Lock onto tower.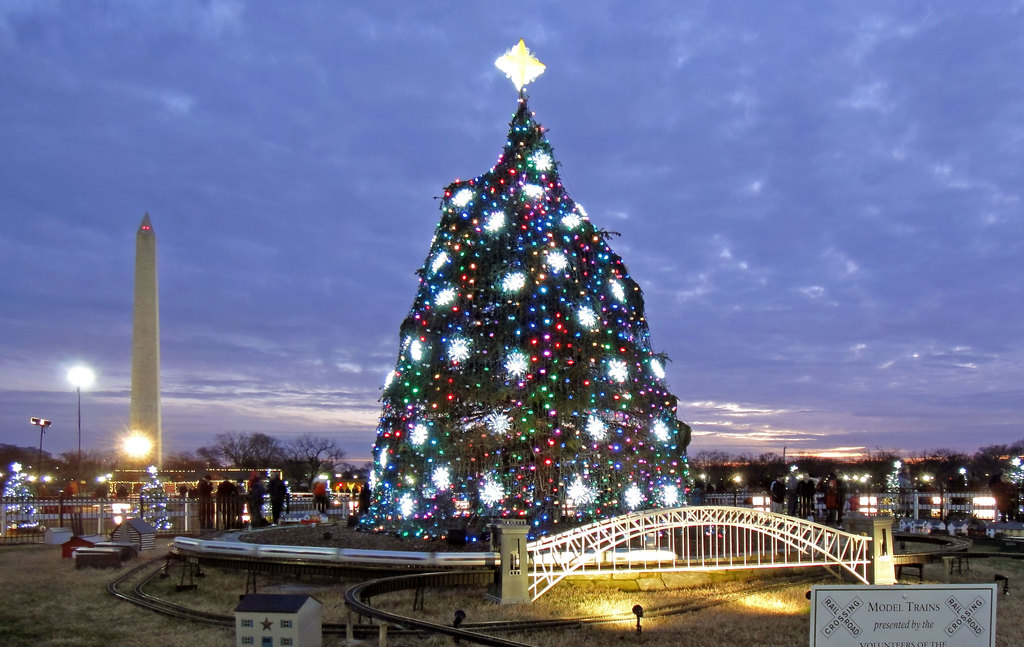
Locked: 129/211/161/466.
